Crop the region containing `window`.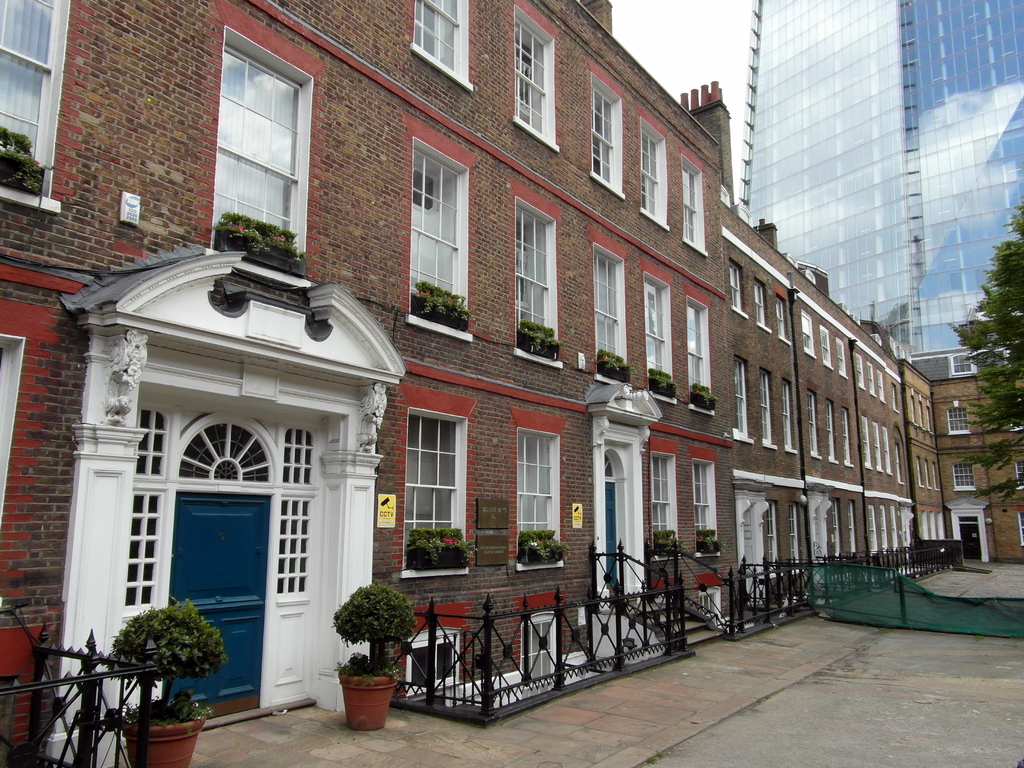
Crop region: region(890, 509, 902, 550).
